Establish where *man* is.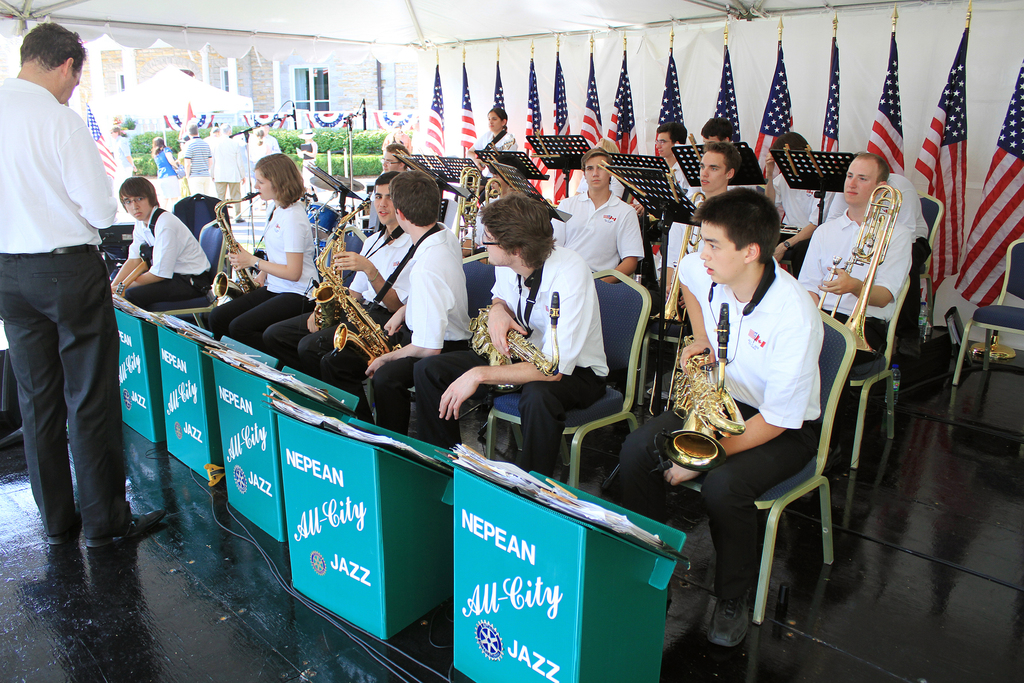
Established at (x1=107, y1=176, x2=216, y2=306).
